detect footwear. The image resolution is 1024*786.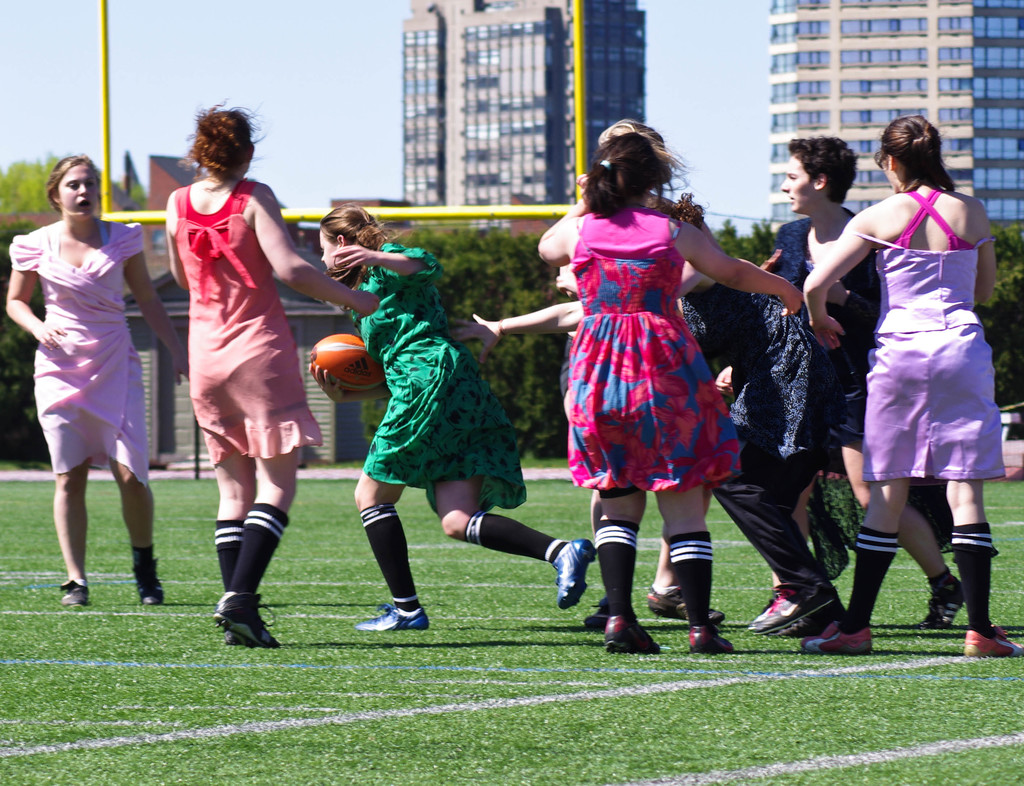
BBox(915, 572, 960, 635).
